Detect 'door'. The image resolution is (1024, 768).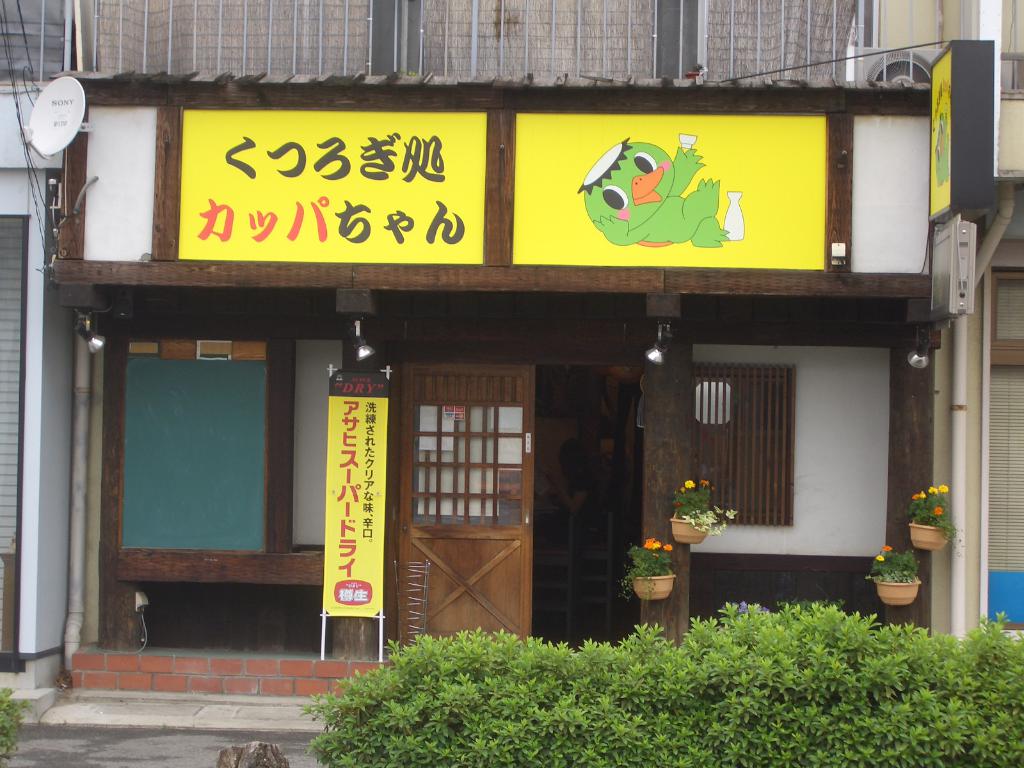
[left=396, top=360, right=538, bottom=653].
